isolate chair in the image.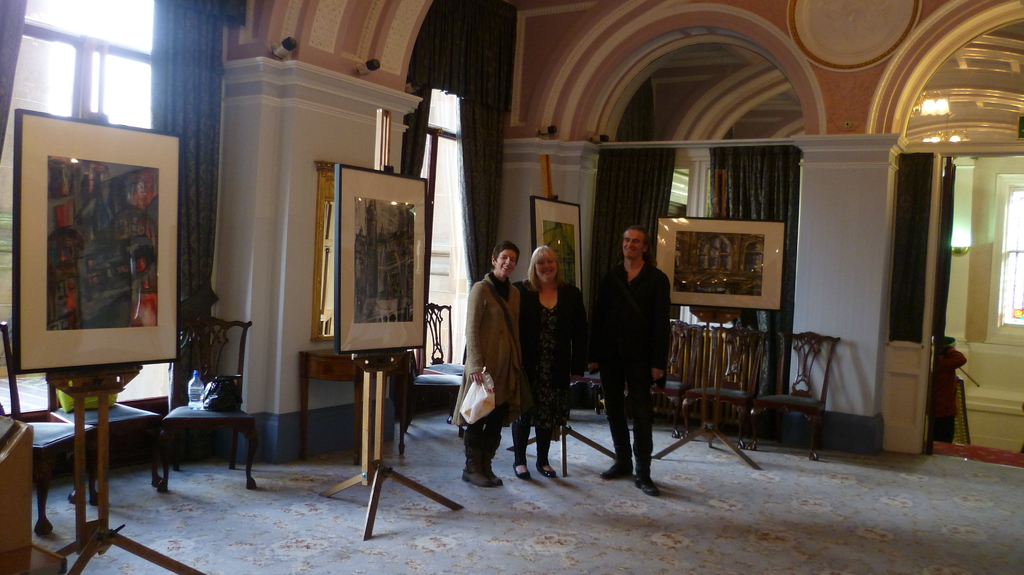
Isolated region: [650,319,700,438].
